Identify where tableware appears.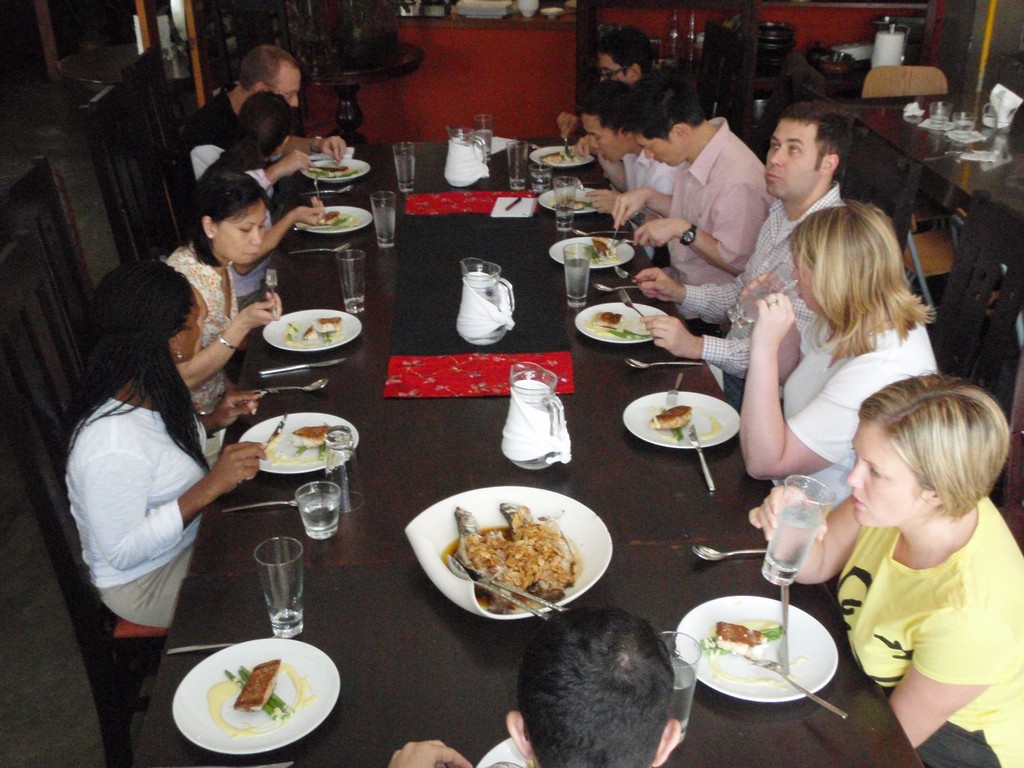
Appears at (x1=293, y1=202, x2=377, y2=241).
